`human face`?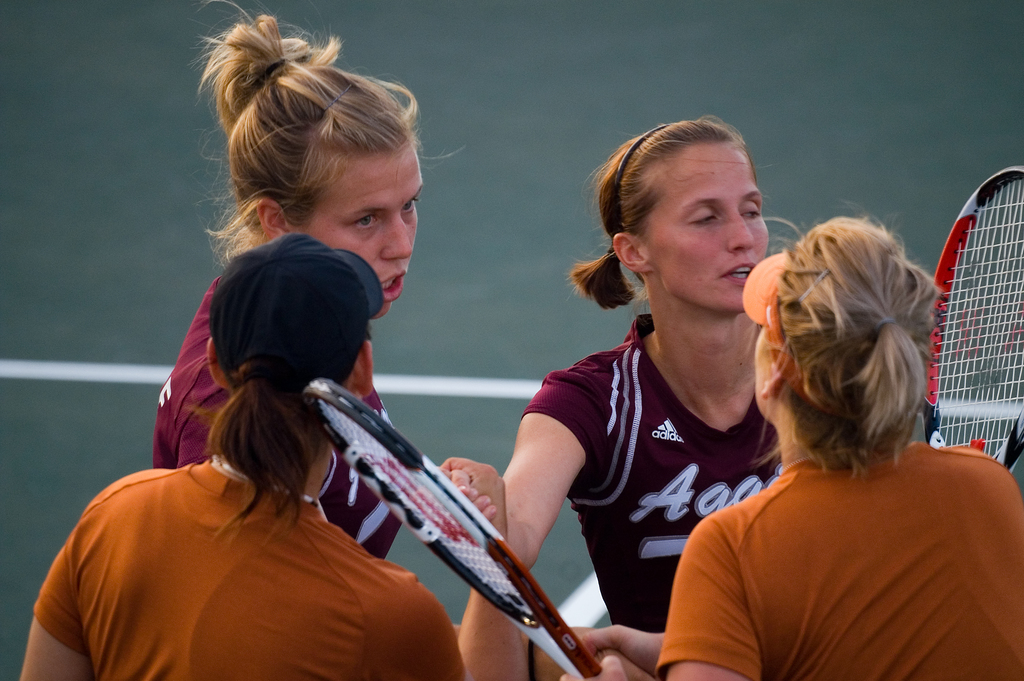
<box>641,138,771,311</box>
